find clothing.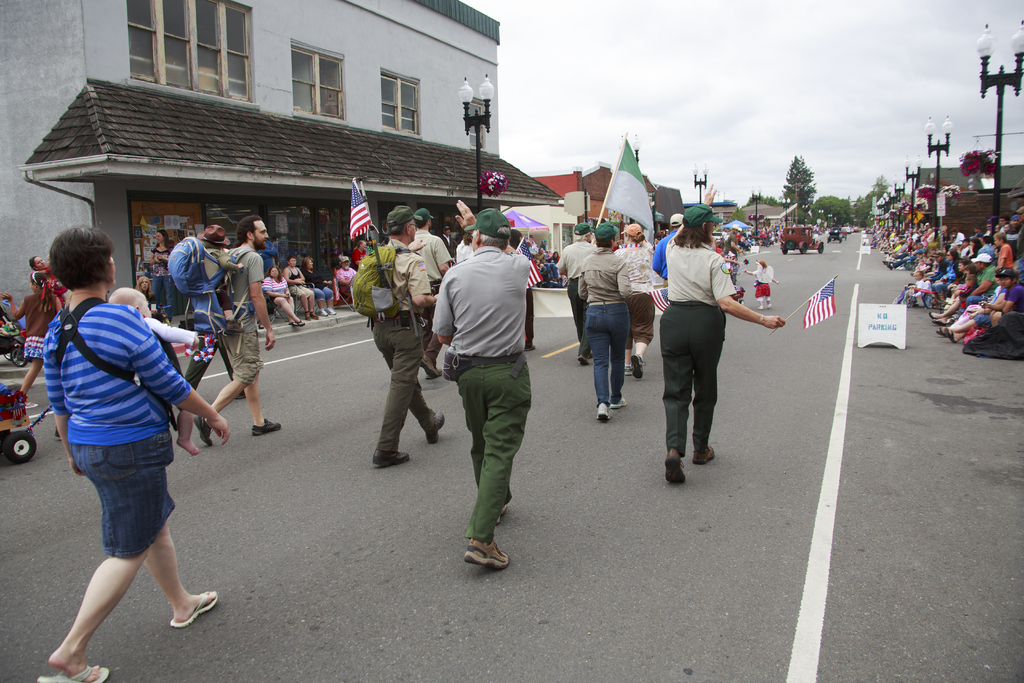
[929, 255, 953, 297].
